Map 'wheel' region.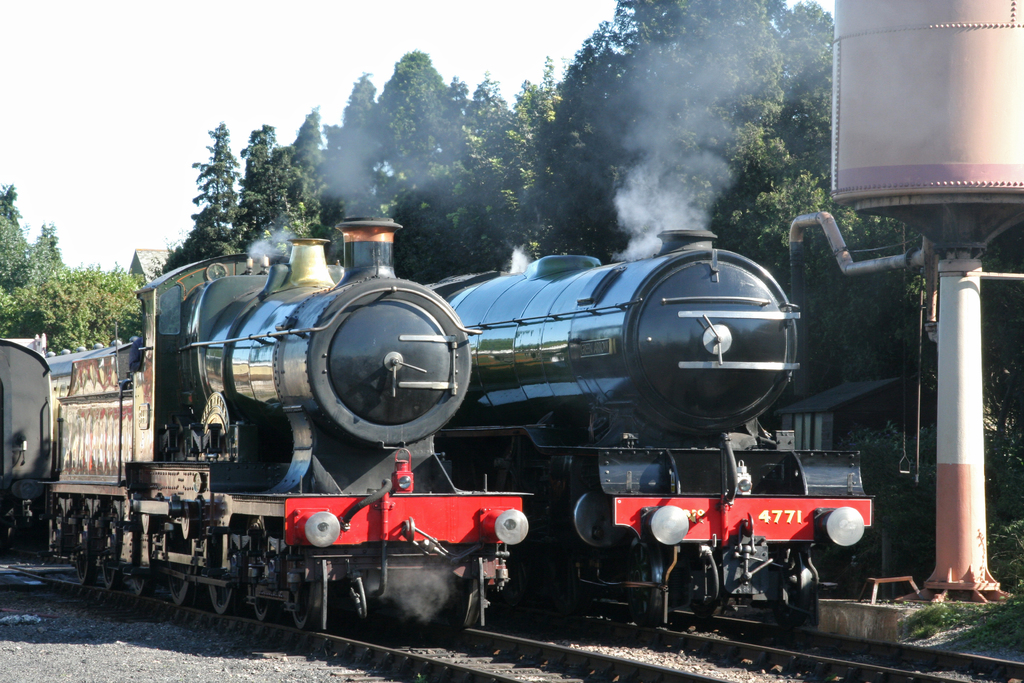
Mapped to x1=131 y1=563 x2=150 y2=593.
